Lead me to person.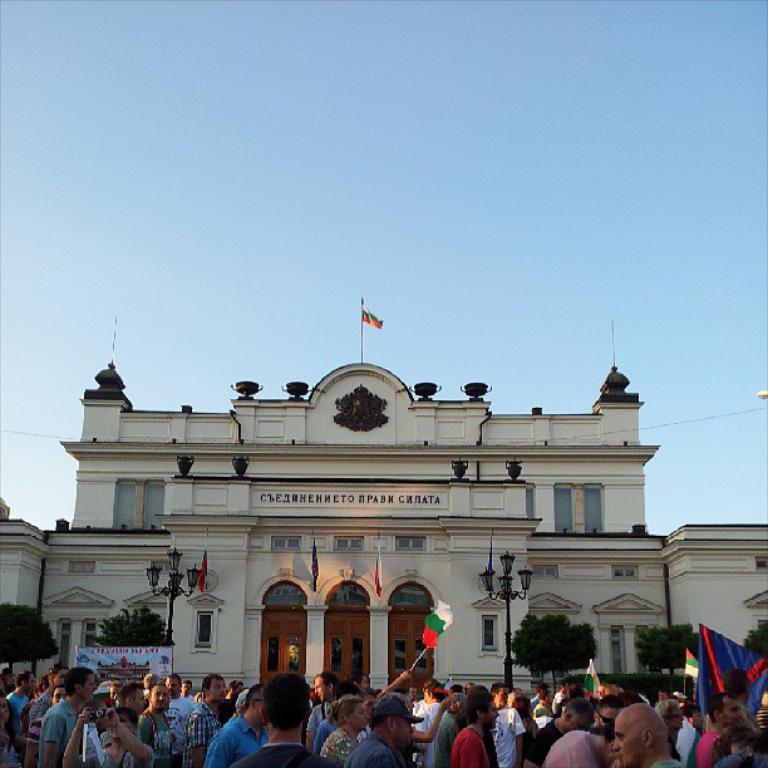
Lead to [183, 674, 226, 767].
